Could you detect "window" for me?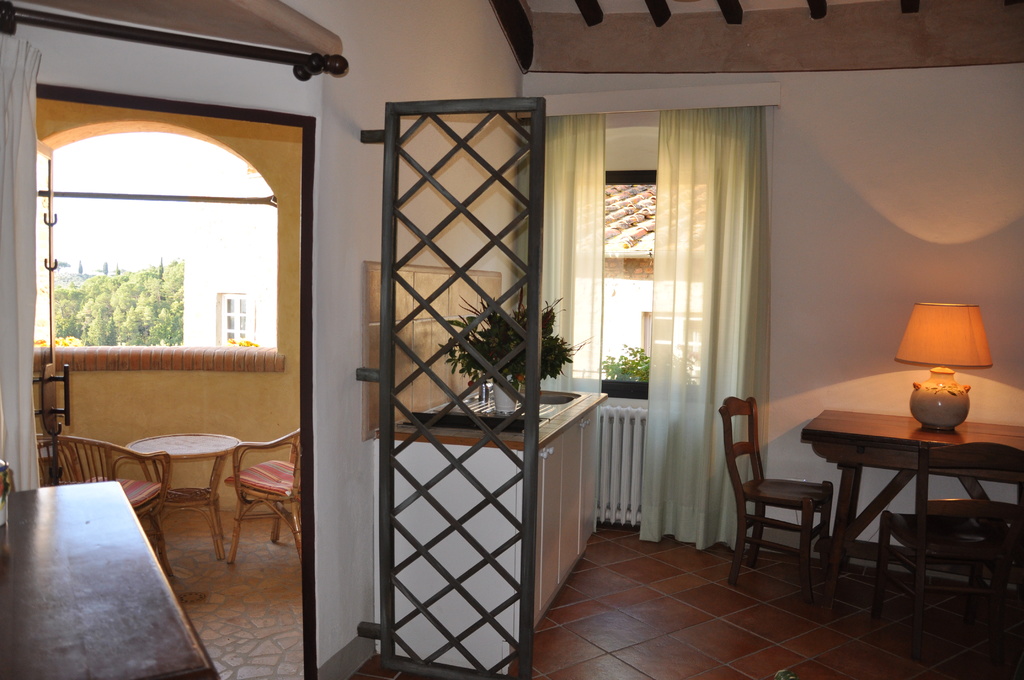
Detection result: box(34, 93, 268, 415).
